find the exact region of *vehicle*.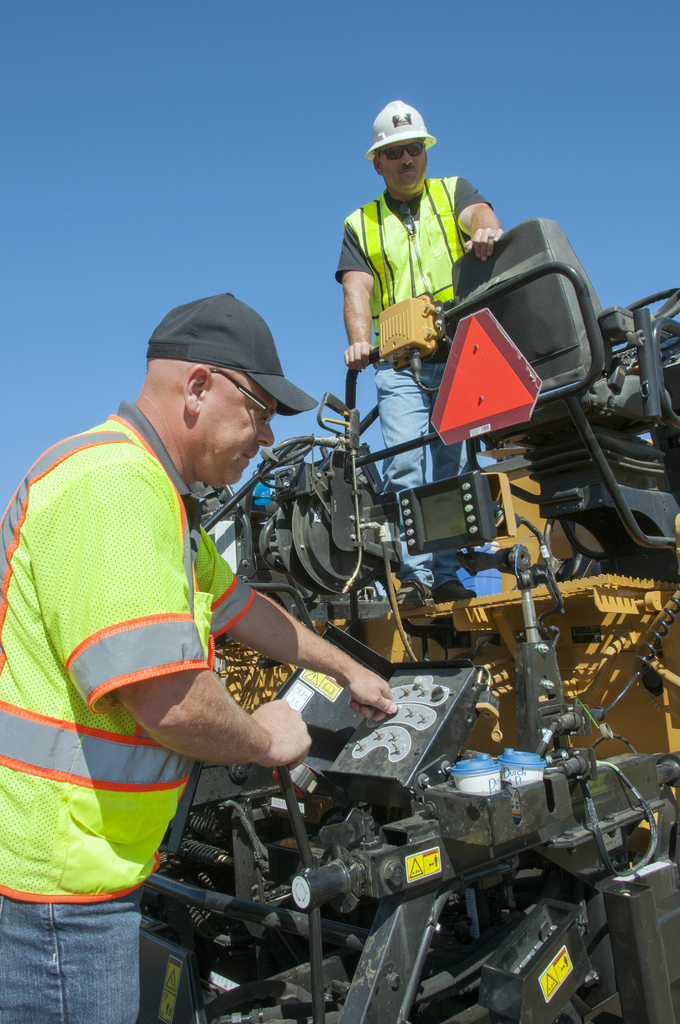
Exact region: 74,225,645,1023.
